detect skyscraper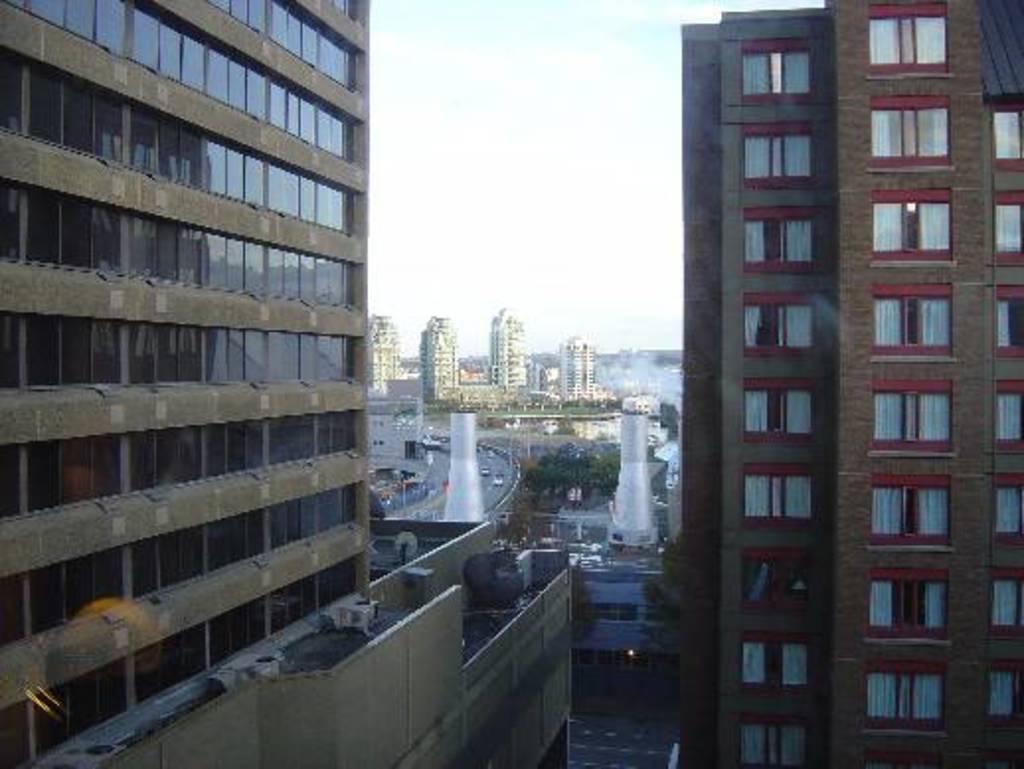
region(12, 14, 389, 751)
